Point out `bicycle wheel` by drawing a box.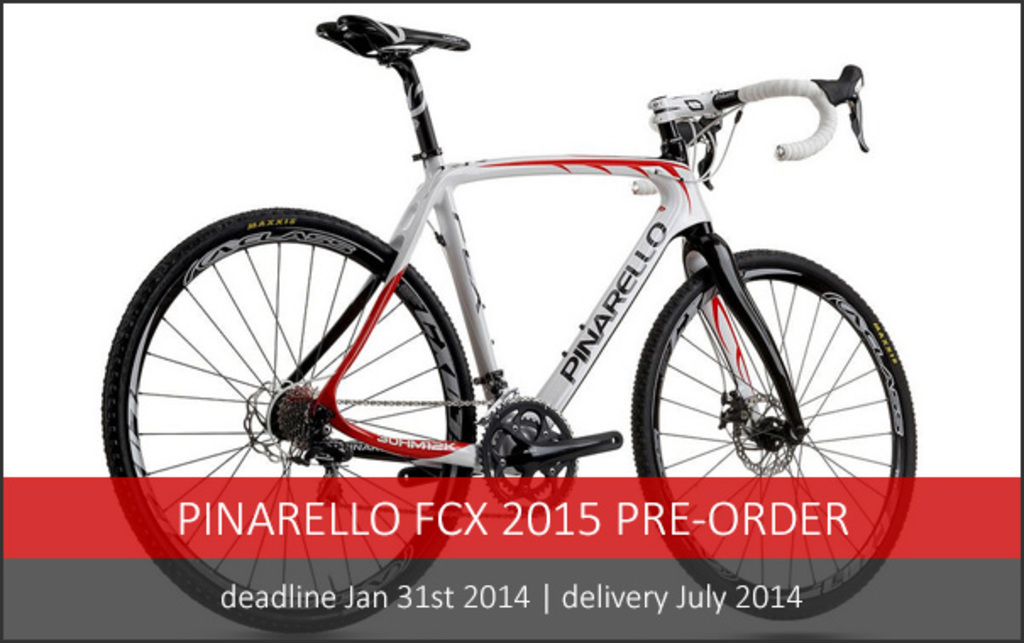
BBox(630, 242, 902, 558).
